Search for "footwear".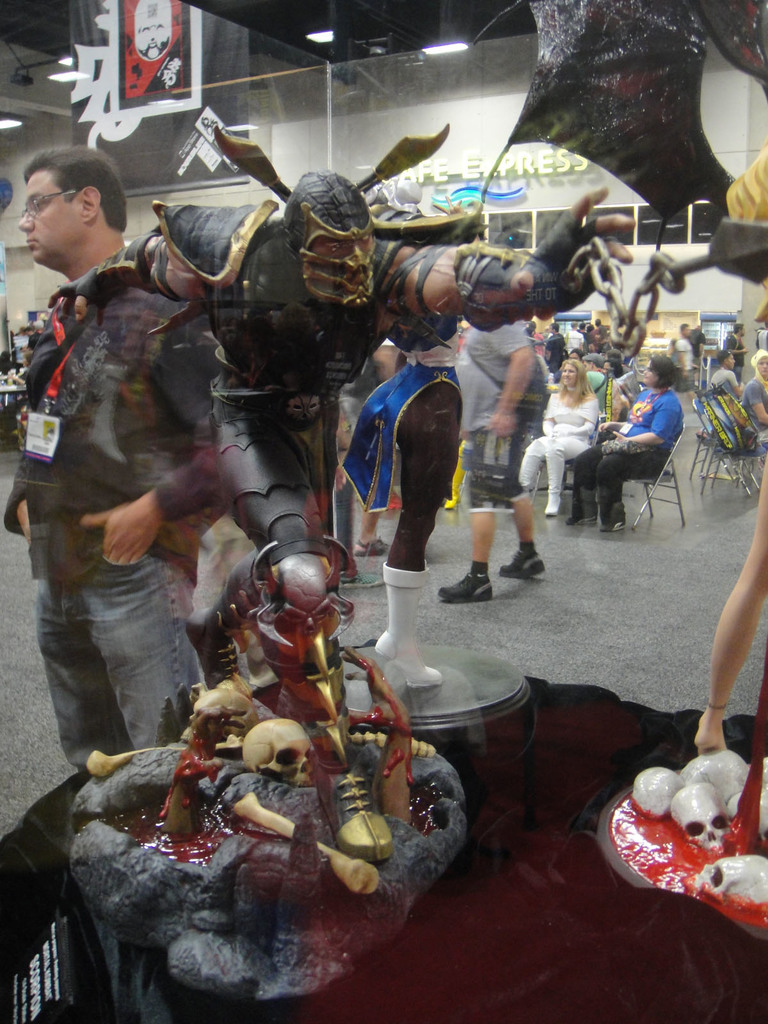
Found at detection(541, 488, 569, 515).
